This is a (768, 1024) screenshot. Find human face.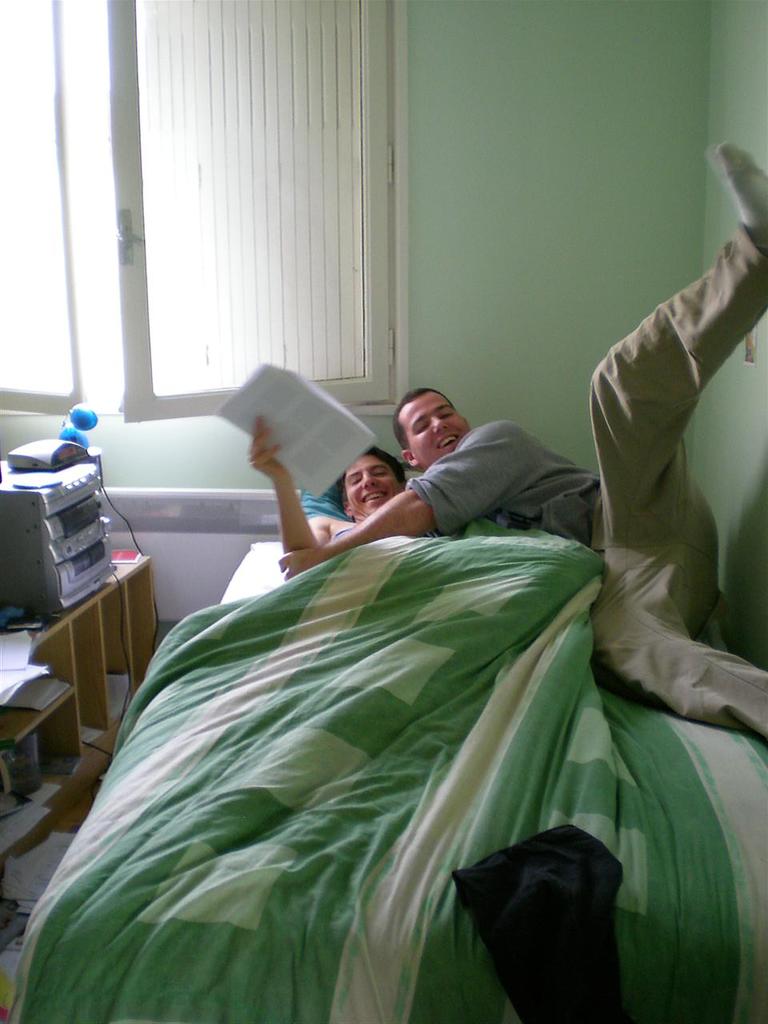
Bounding box: region(350, 464, 402, 511).
